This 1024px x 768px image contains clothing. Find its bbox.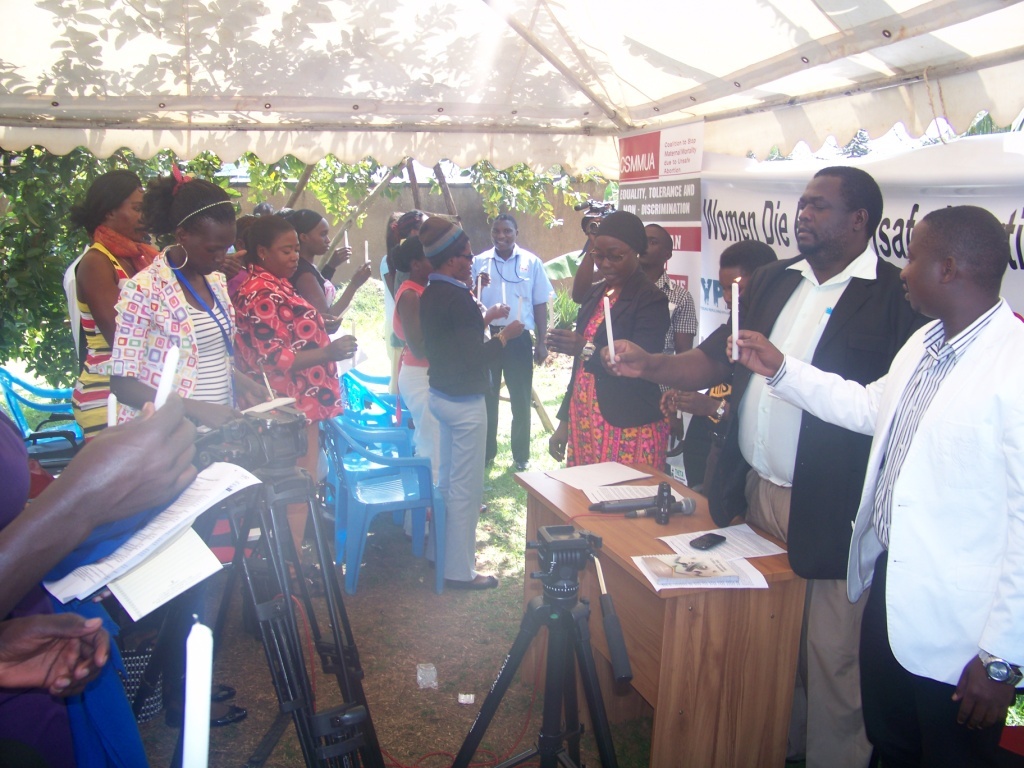
locate(655, 272, 698, 438).
